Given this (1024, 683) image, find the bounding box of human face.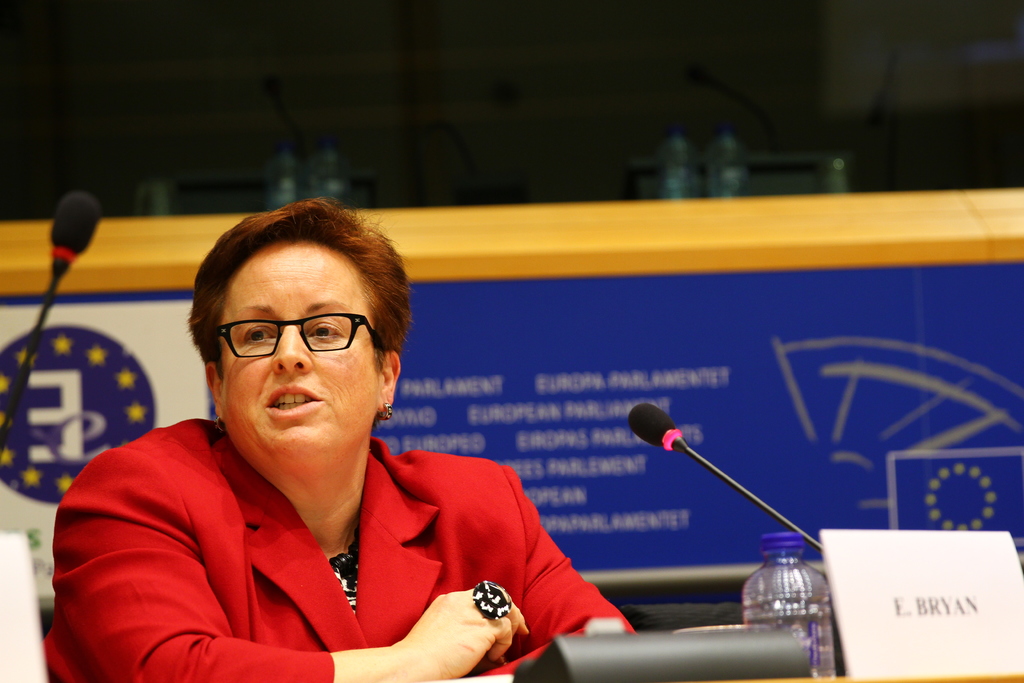
box=[218, 244, 380, 462].
